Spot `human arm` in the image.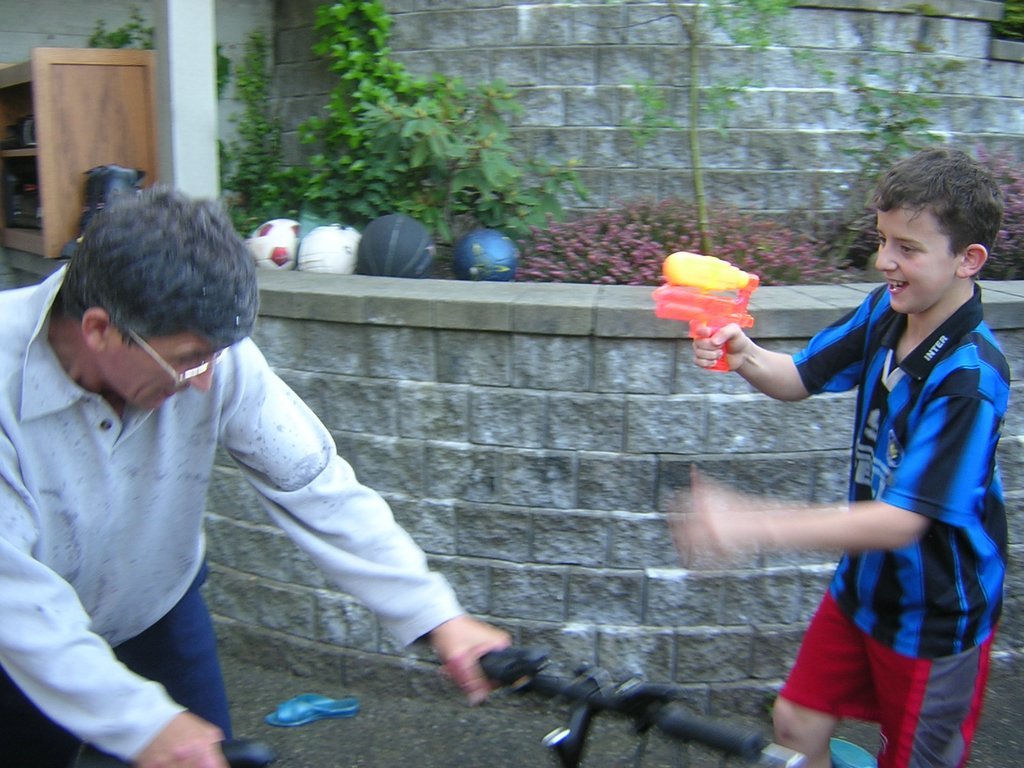
`human arm` found at crop(0, 429, 223, 767).
